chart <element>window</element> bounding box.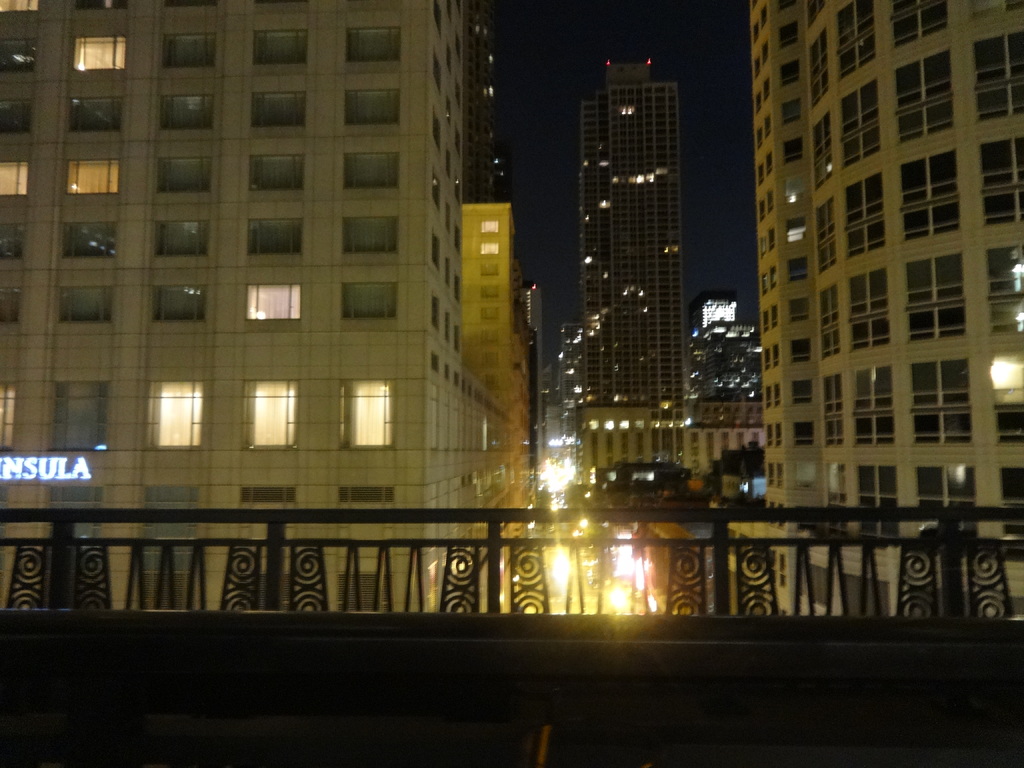
Charted: bbox(449, 99, 456, 124).
